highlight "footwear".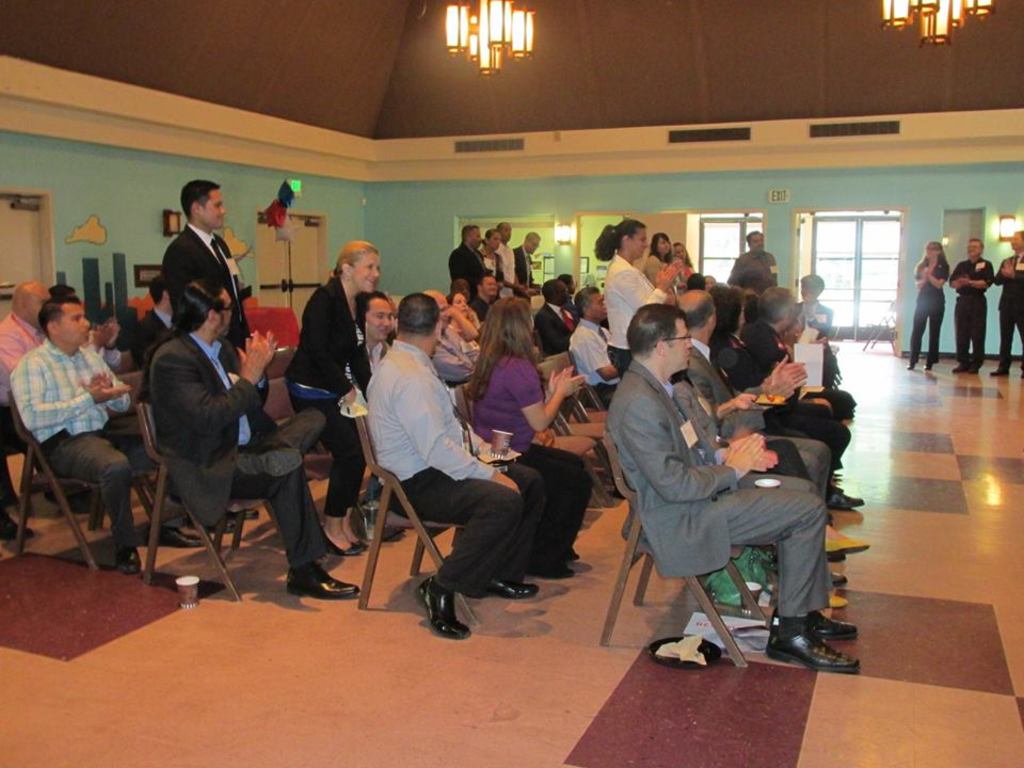
Highlighted region: <bbox>948, 357, 970, 372</bbox>.
